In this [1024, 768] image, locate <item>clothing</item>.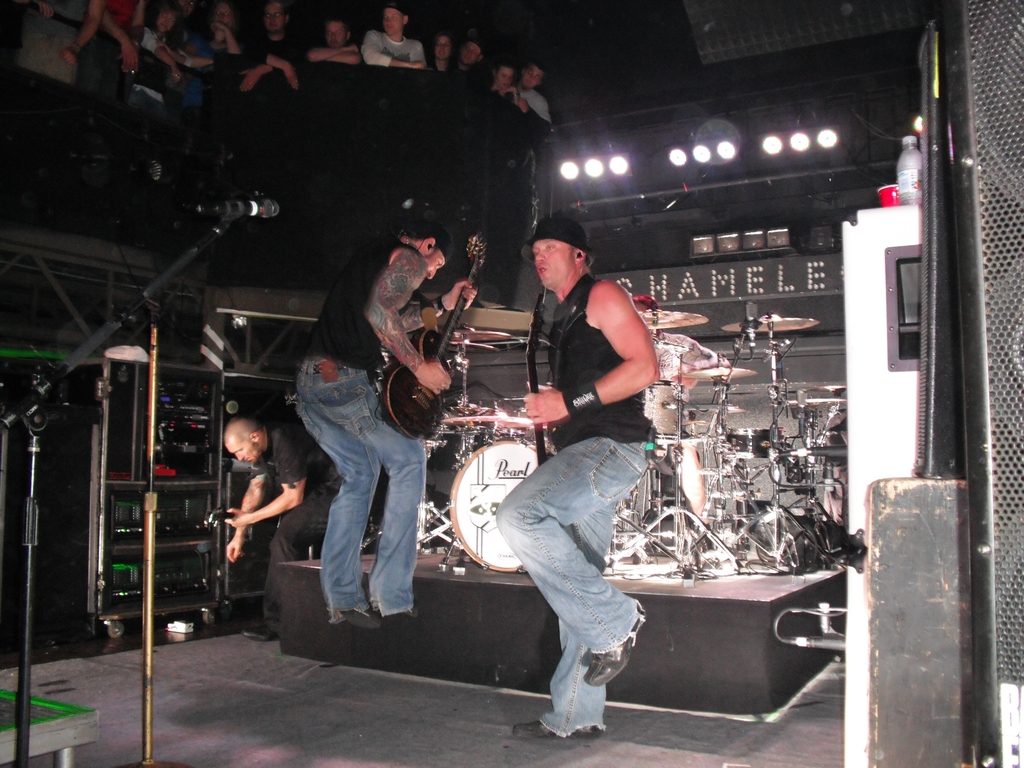
Bounding box: Rect(291, 204, 448, 648).
